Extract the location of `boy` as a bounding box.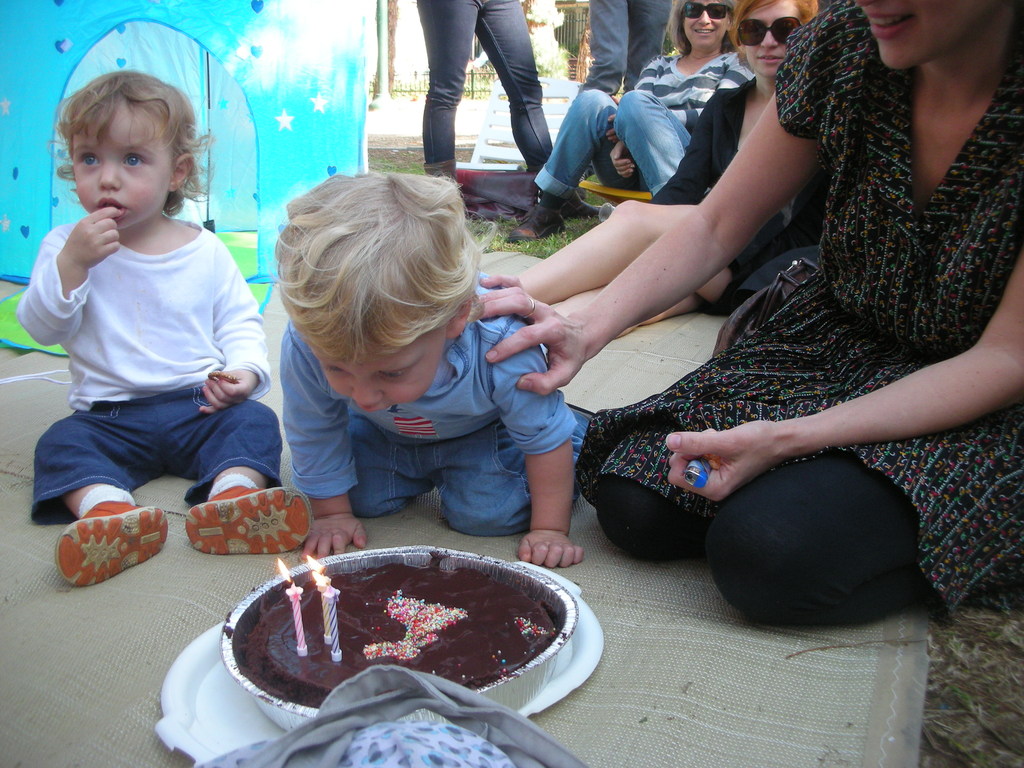
[271,164,596,573].
